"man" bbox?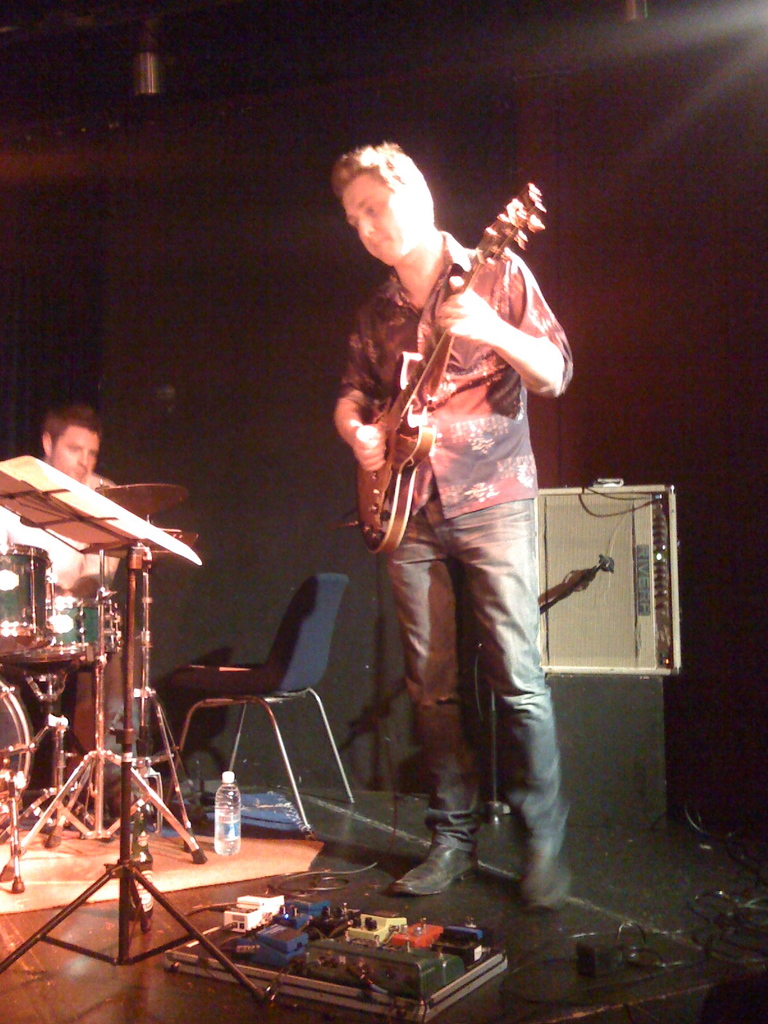
[0, 396, 157, 823]
